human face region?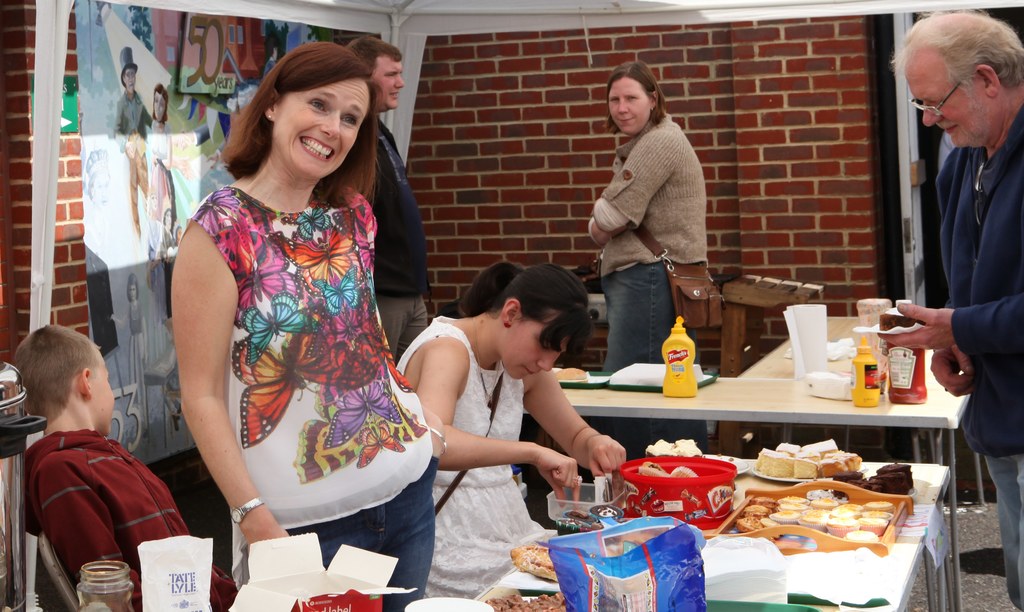
bbox(94, 359, 115, 434)
